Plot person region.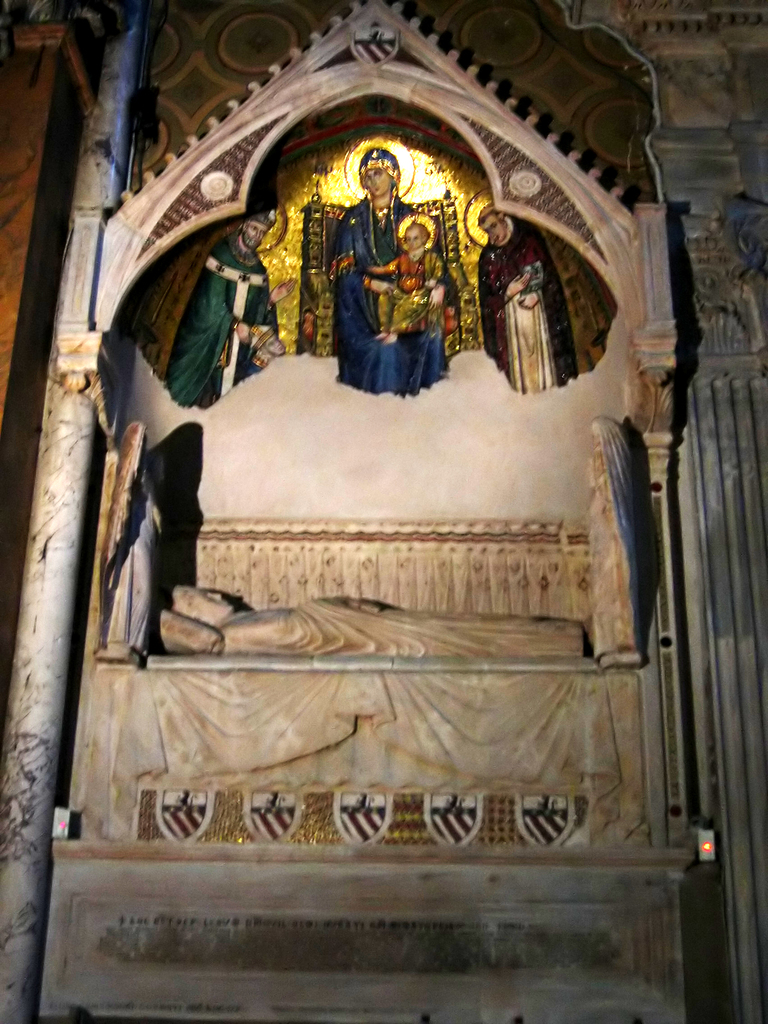
Plotted at bbox=[322, 145, 460, 398].
